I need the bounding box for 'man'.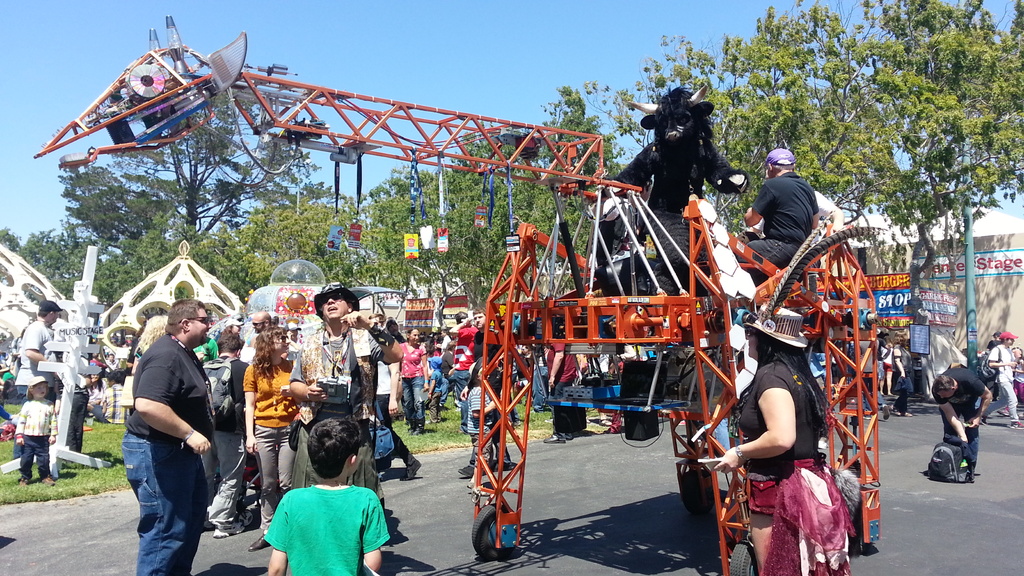
Here it is: box(14, 298, 60, 457).
